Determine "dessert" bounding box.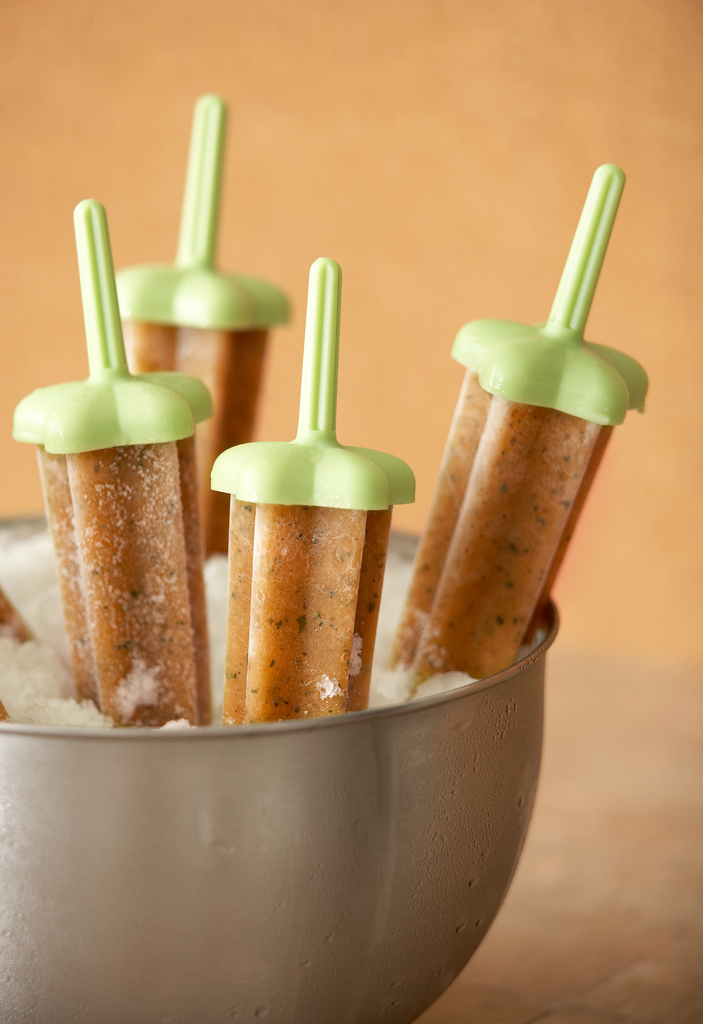
Determined: 0,93,650,728.
